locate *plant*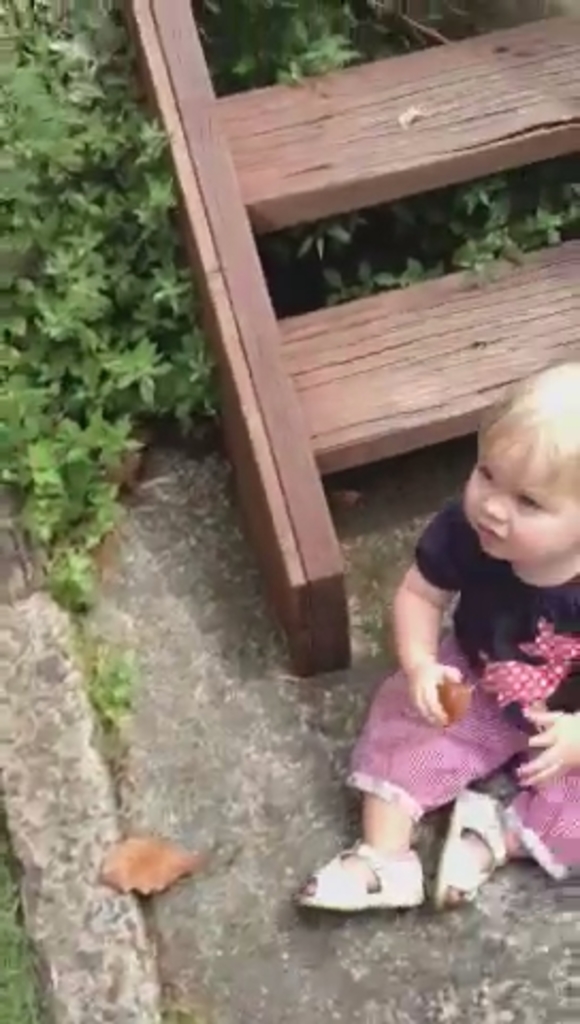
(0,0,232,751)
